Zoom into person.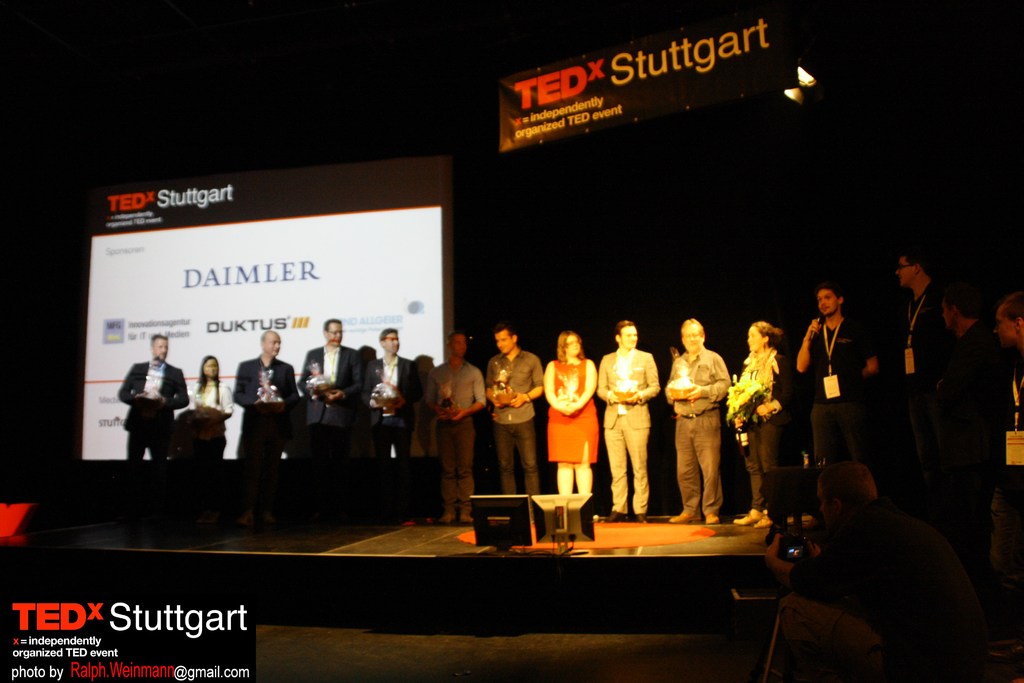
Zoom target: bbox=[363, 327, 424, 519].
